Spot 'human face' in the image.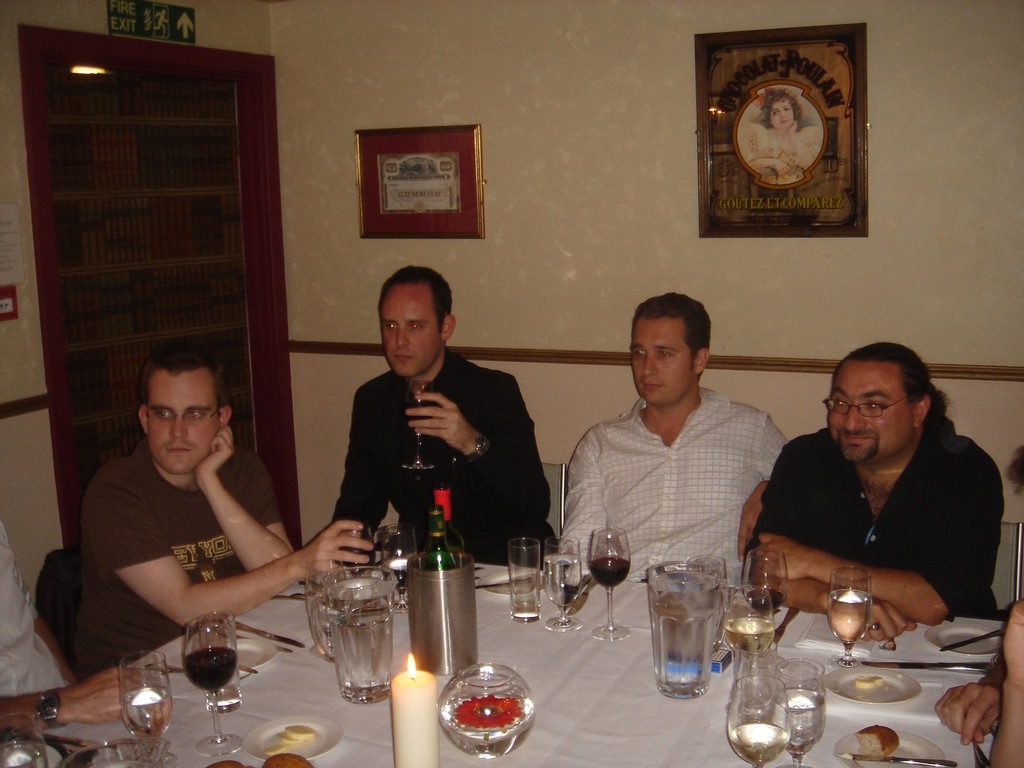
'human face' found at Rect(145, 375, 221, 477).
